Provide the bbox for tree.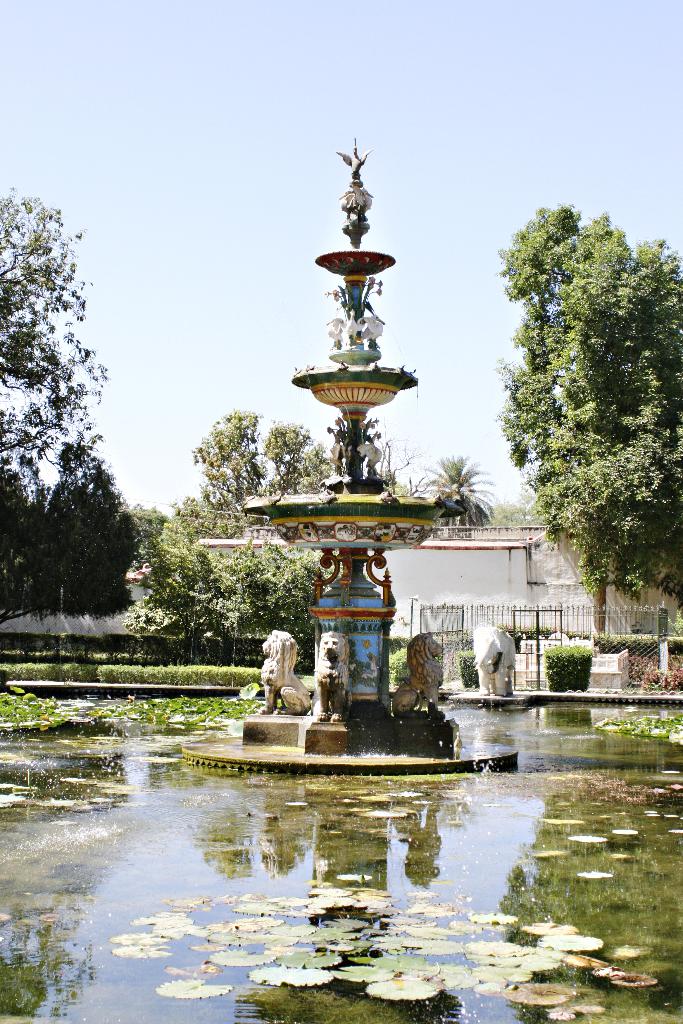
[40, 440, 137, 626].
